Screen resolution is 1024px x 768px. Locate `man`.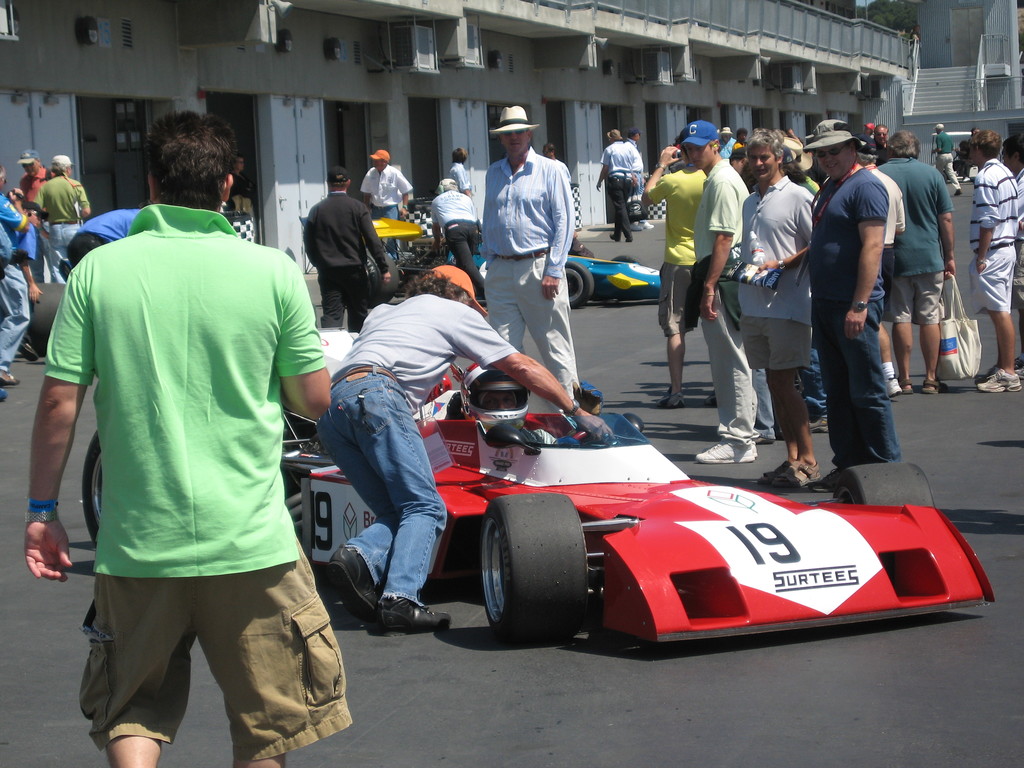
bbox=[966, 129, 1013, 392].
